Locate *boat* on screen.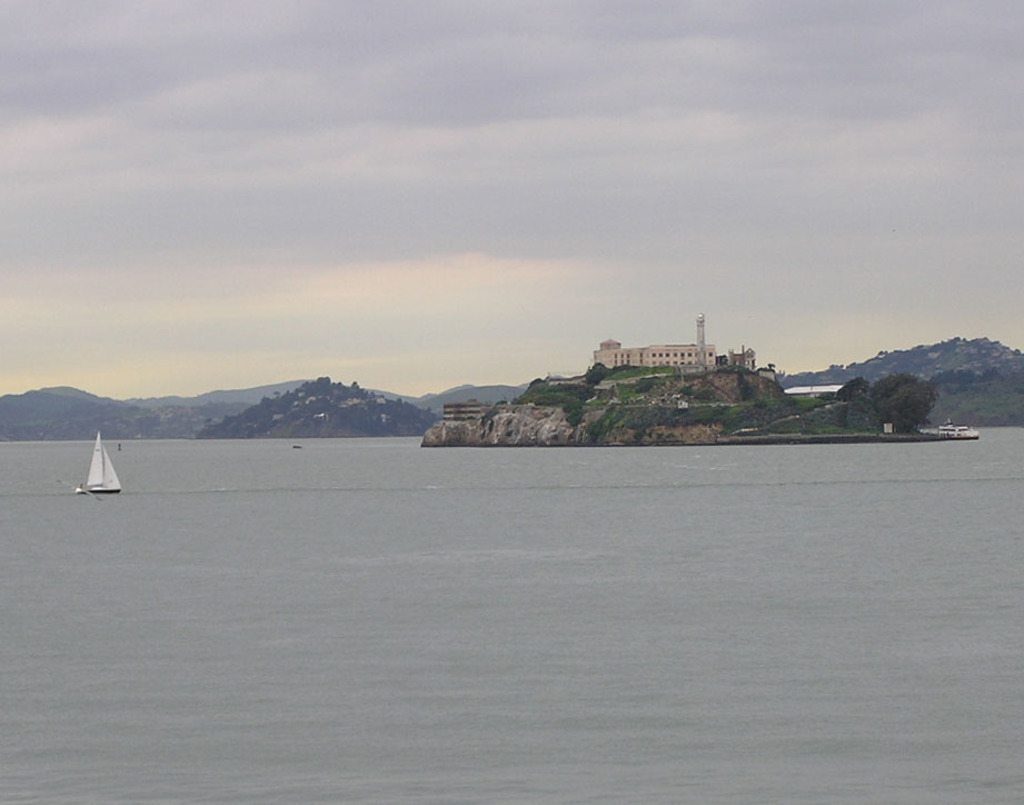
On screen at crop(51, 426, 127, 515).
